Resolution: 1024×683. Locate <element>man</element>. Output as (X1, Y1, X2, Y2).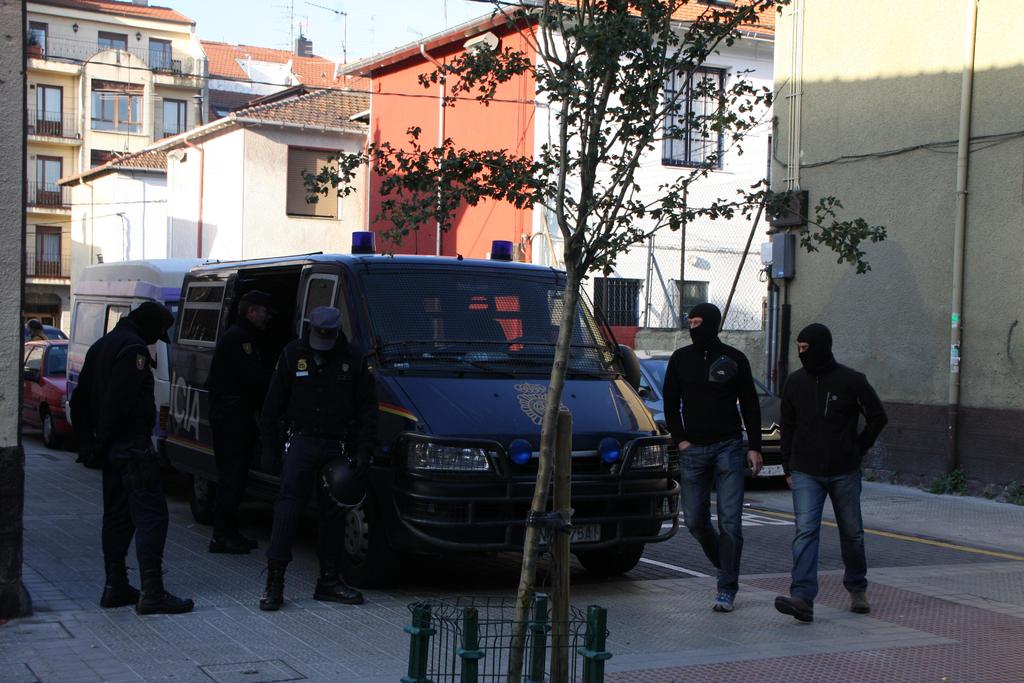
(659, 303, 764, 618).
